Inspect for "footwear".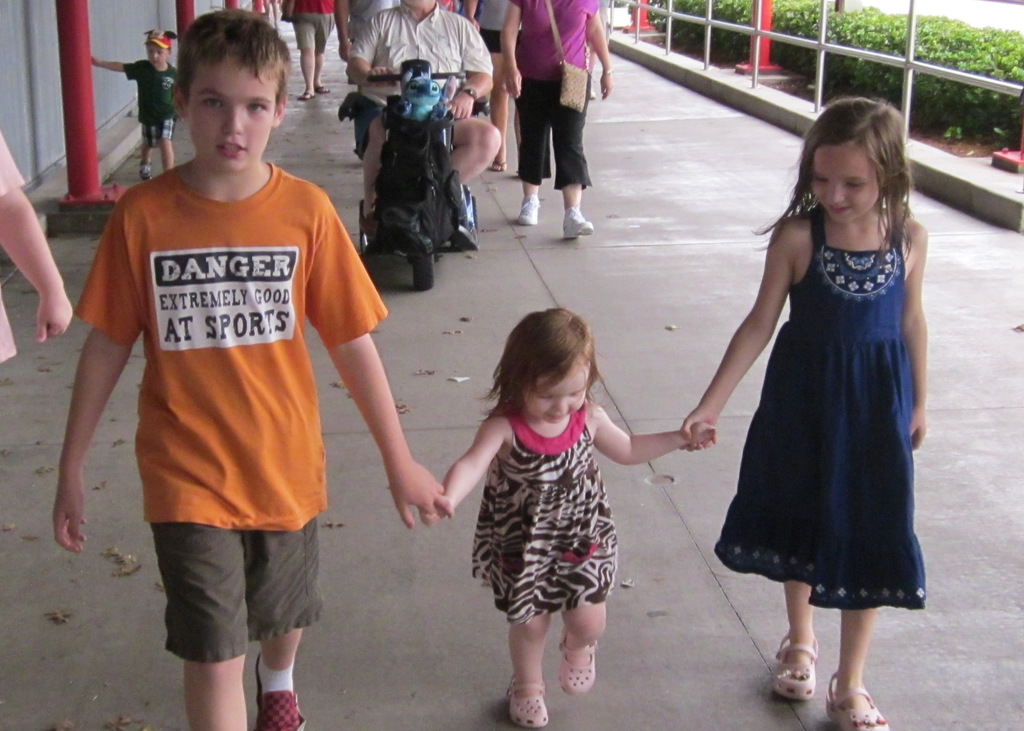
Inspection: <region>505, 675, 549, 728</region>.
